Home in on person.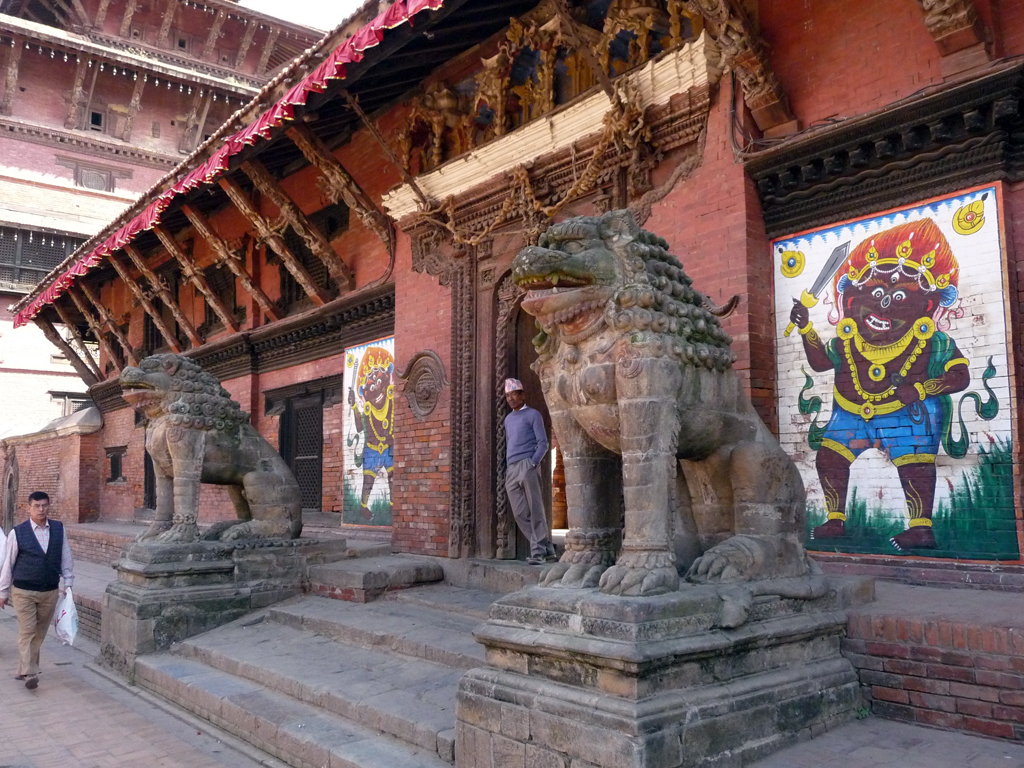
Homed in at select_region(503, 379, 558, 568).
